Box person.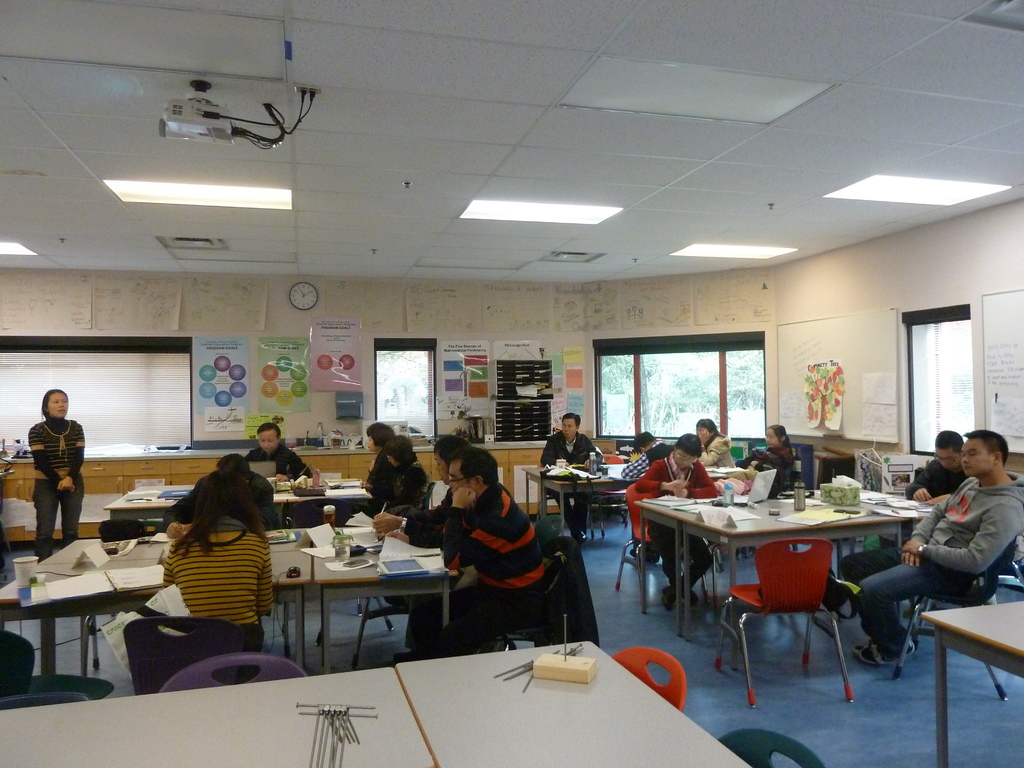
Rect(733, 422, 798, 502).
